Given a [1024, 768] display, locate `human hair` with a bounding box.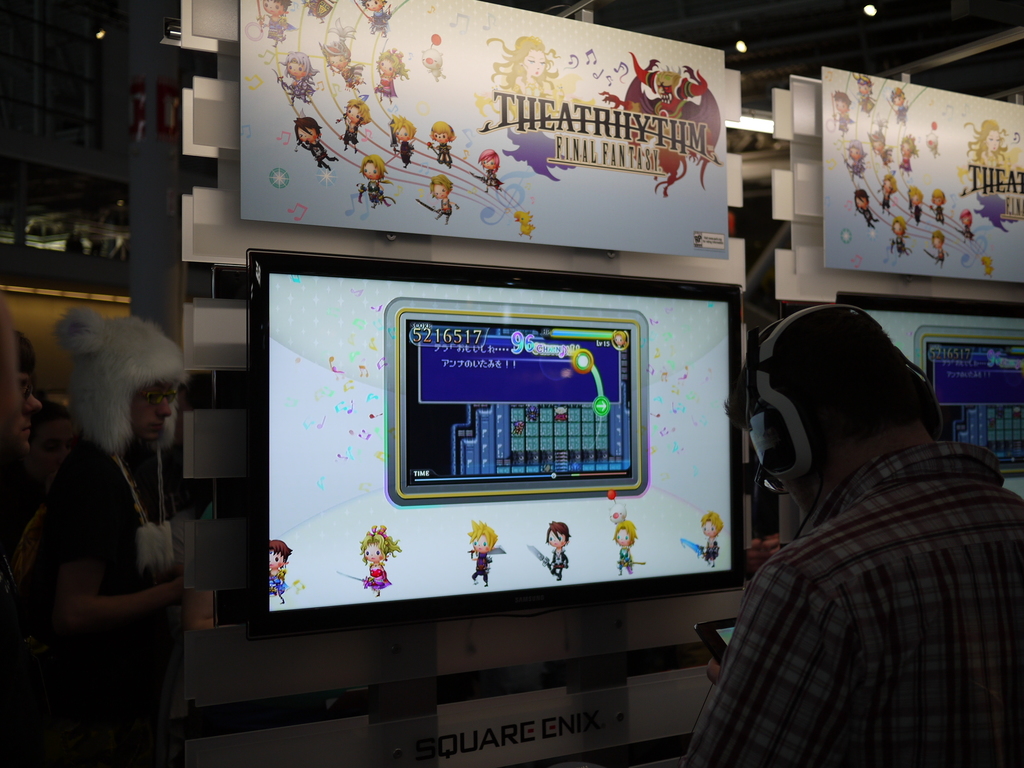
Located: [961,209,972,224].
